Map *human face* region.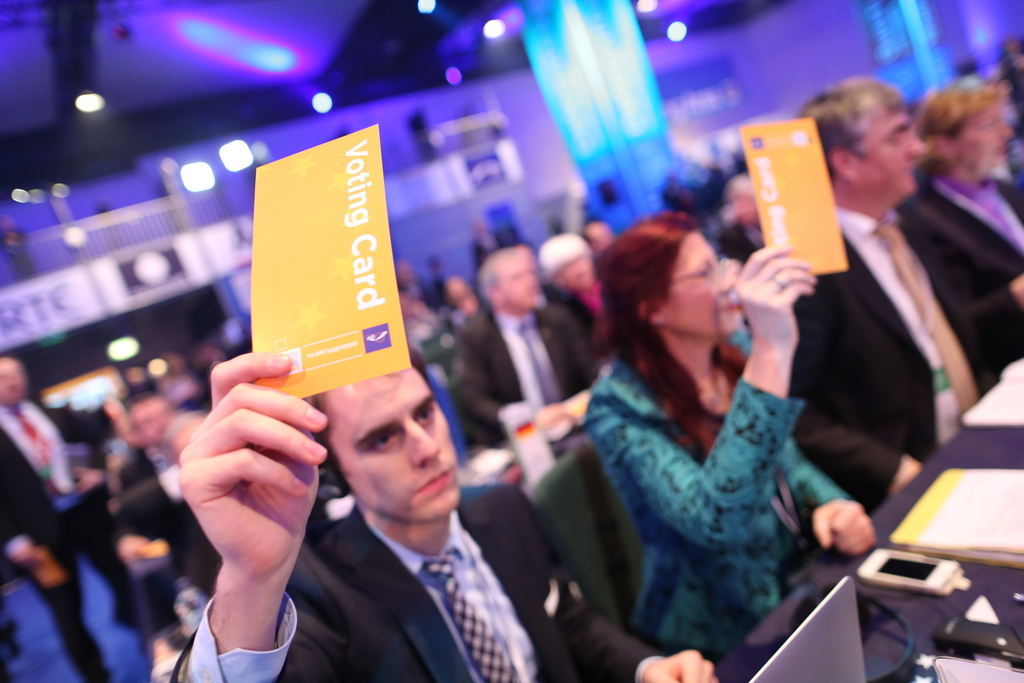
Mapped to [x1=314, y1=372, x2=452, y2=522].
